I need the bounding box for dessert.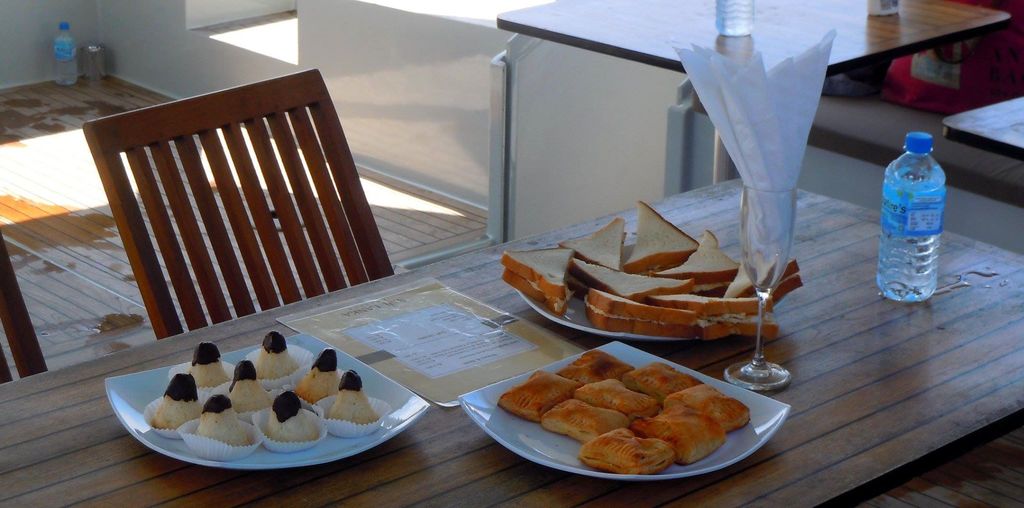
Here it is: region(586, 425, 666, 472).
